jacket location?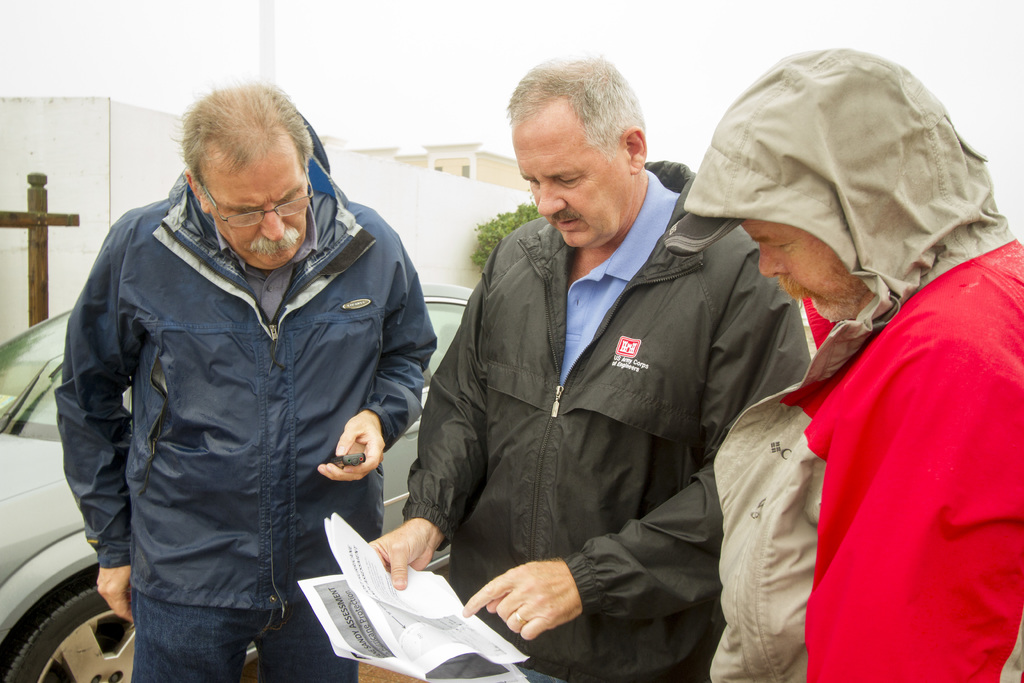
bbox=[685, 44, 1023, 682]
